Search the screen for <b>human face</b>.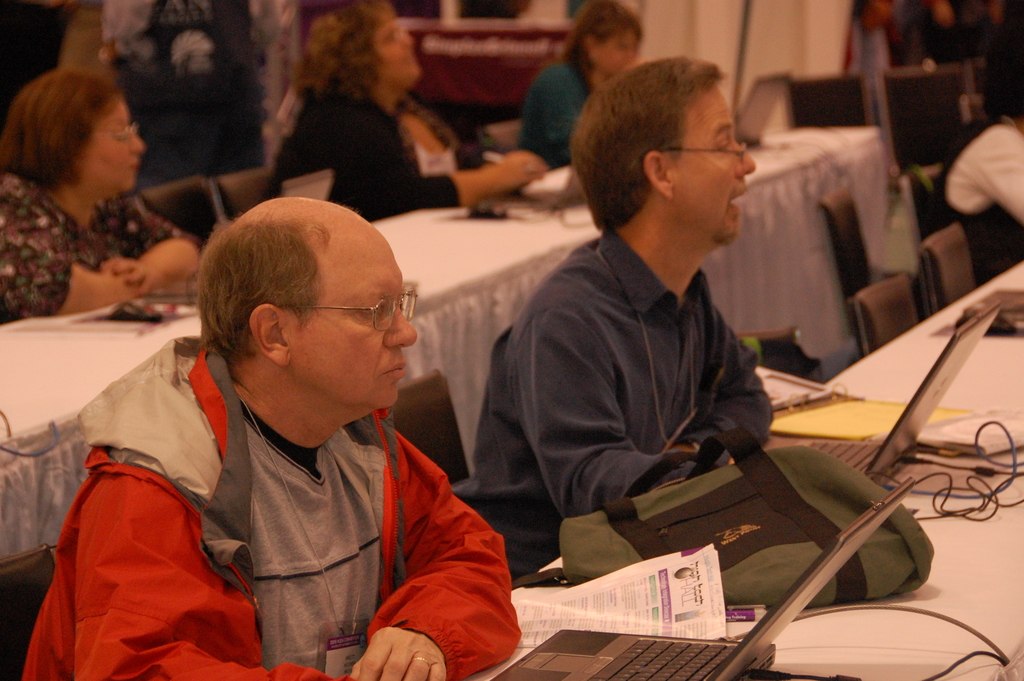
Found at <box>285,230,415,407</box>.
